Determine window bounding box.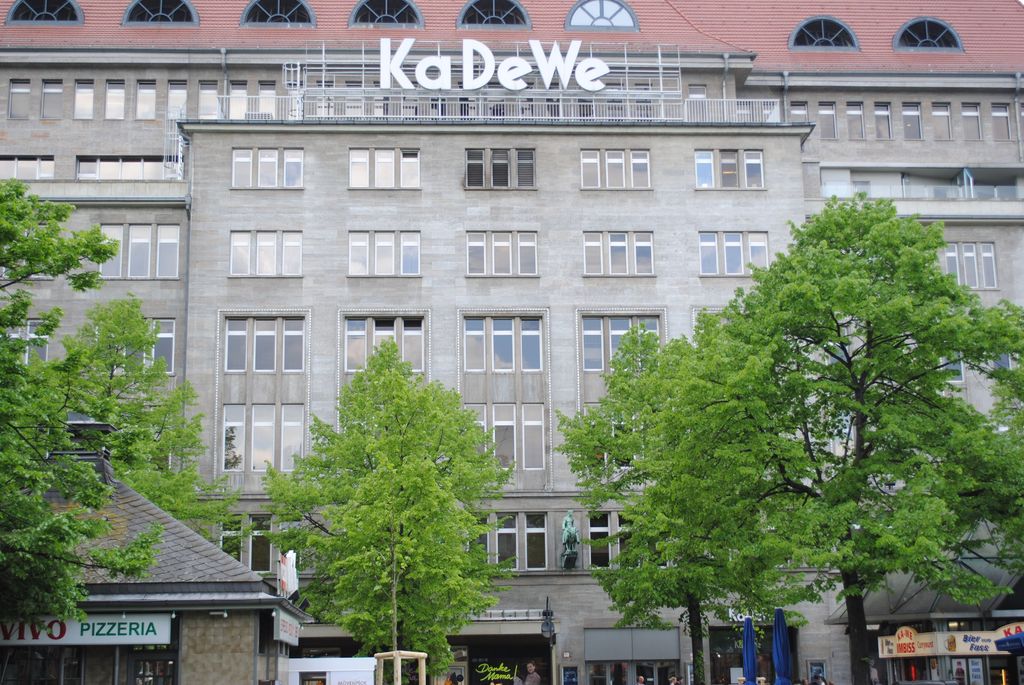
Determined: <region>220, 321, 307, 370</region>.
